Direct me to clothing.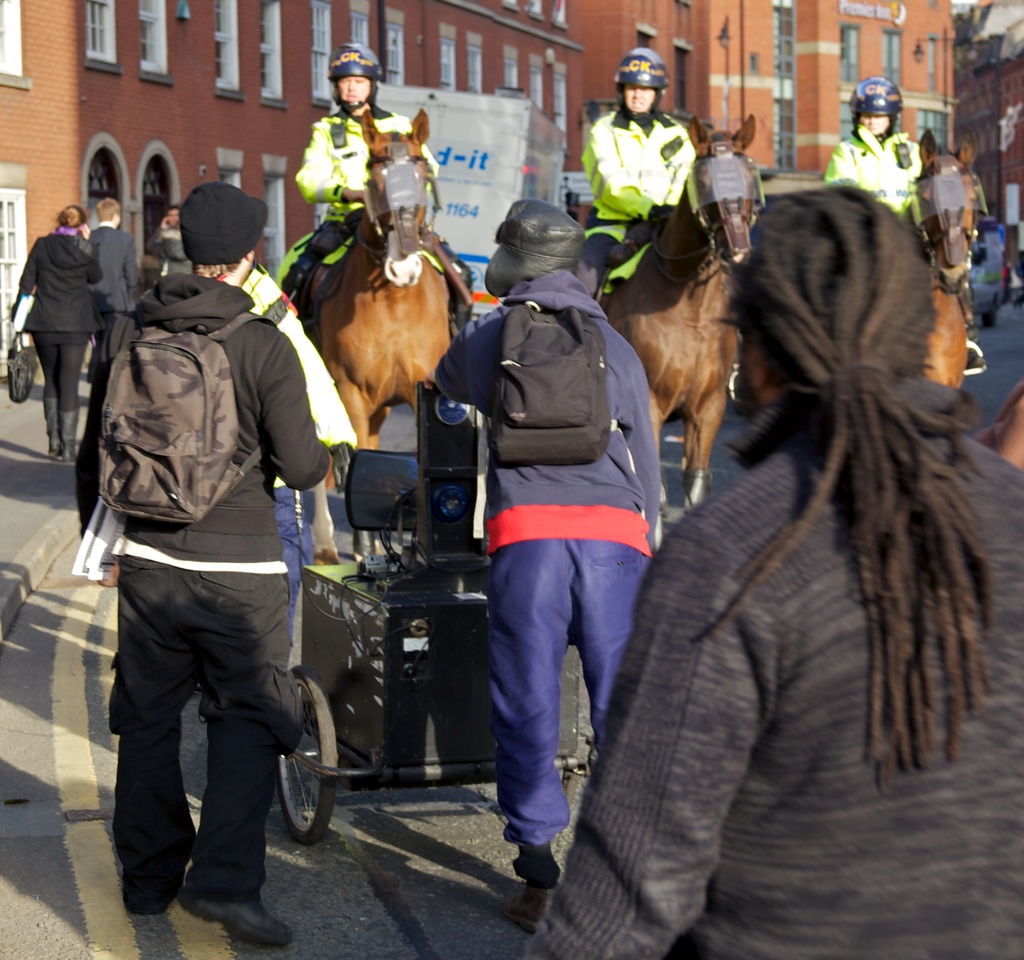
Direction: [x1=580, y1=109, x2=698, y2=314].
